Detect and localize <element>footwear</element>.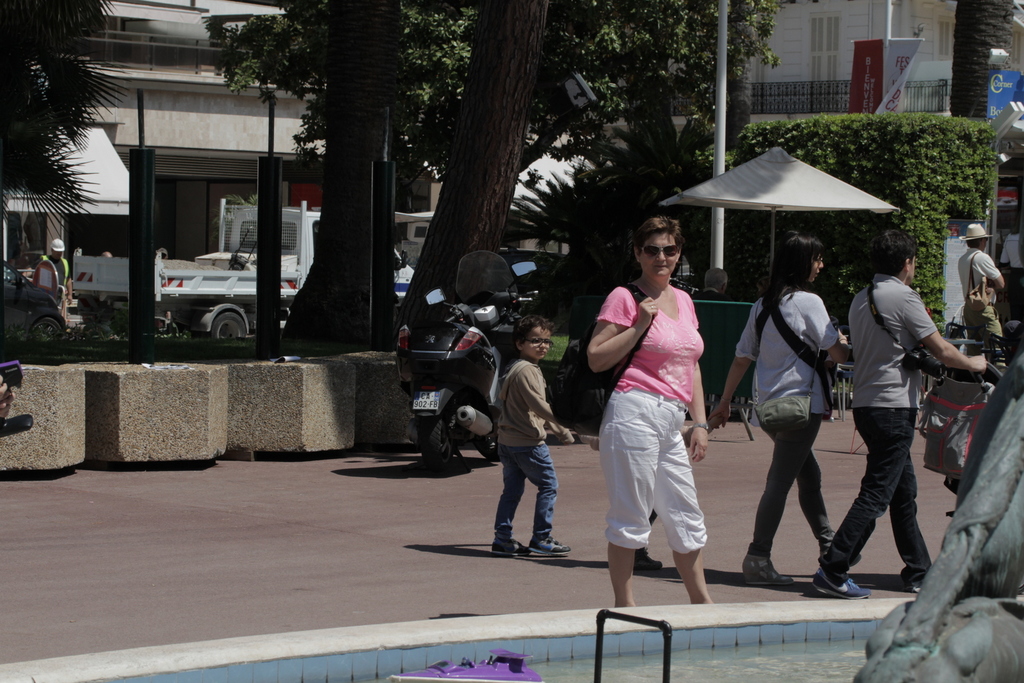
Localized at crop(738, 555, 794, 590).
